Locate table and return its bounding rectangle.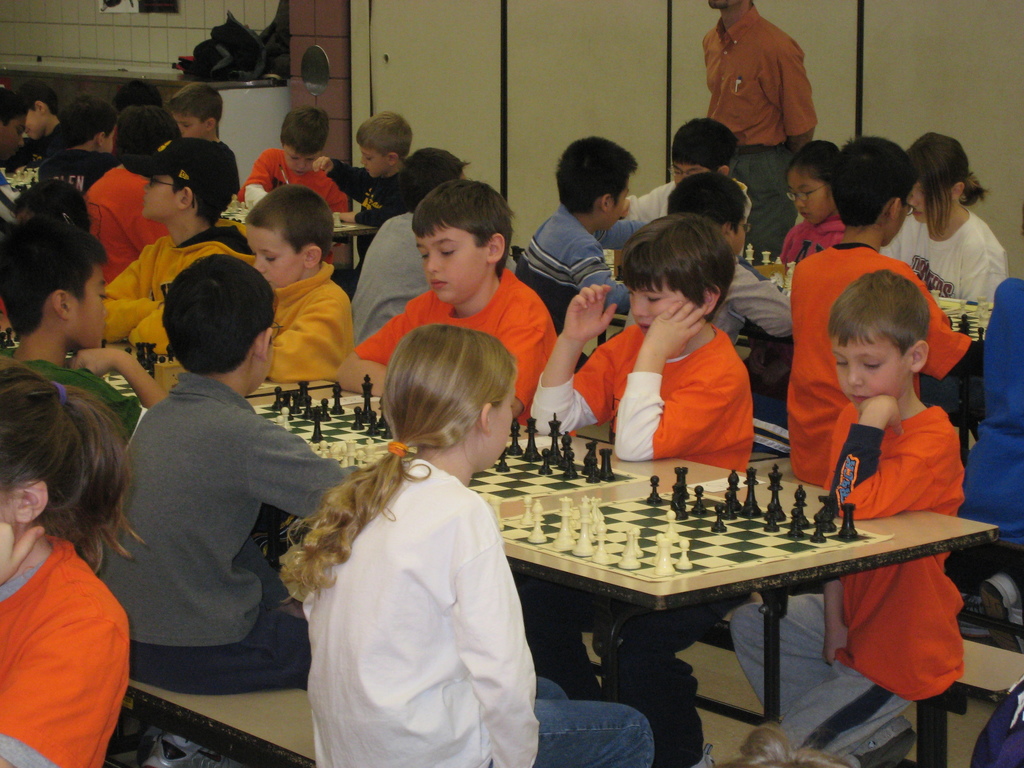
118, 369, 1008, 767.
